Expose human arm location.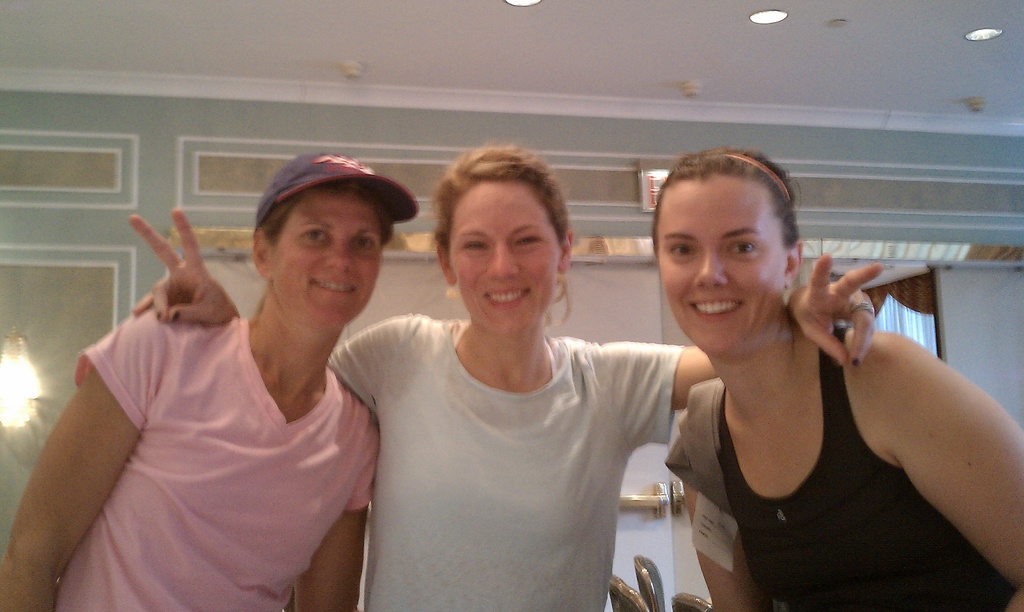
Exposed at <bbox>127, 201, 396, 410</bbox>.
